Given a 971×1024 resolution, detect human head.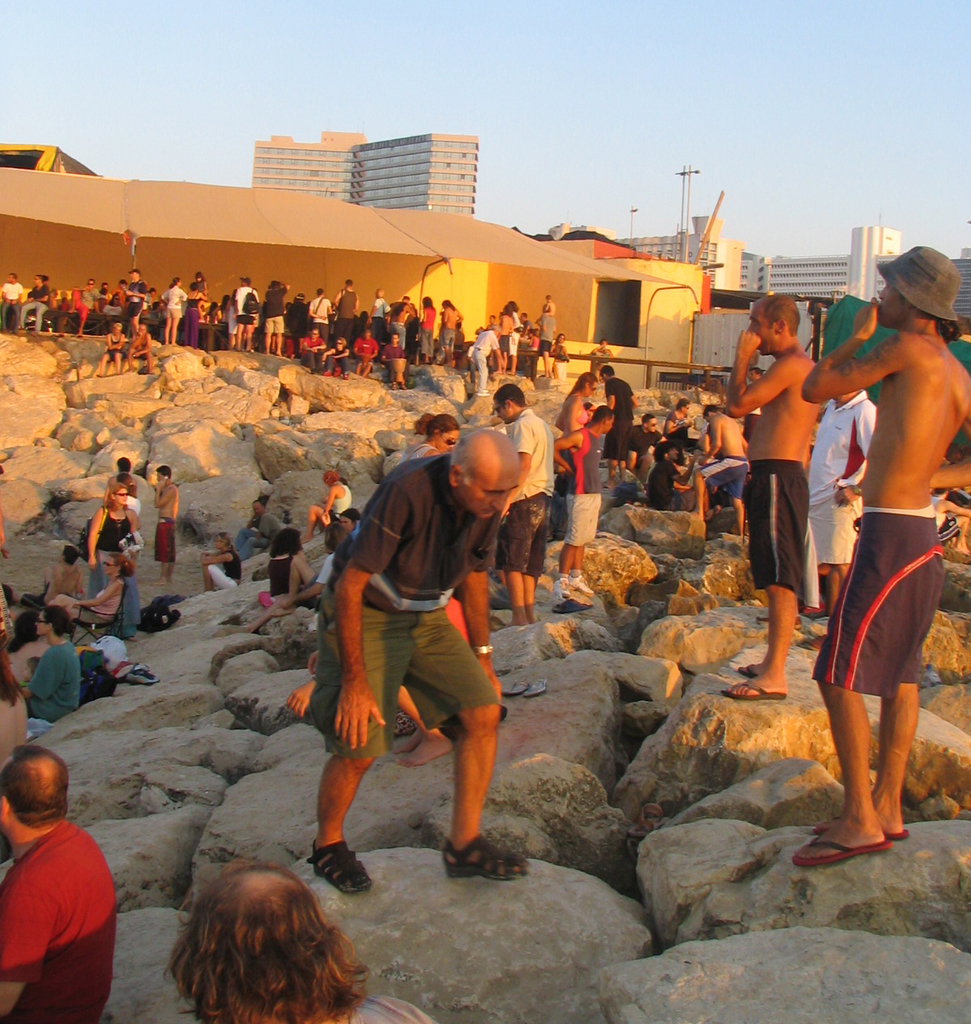
32:607:73:639.
